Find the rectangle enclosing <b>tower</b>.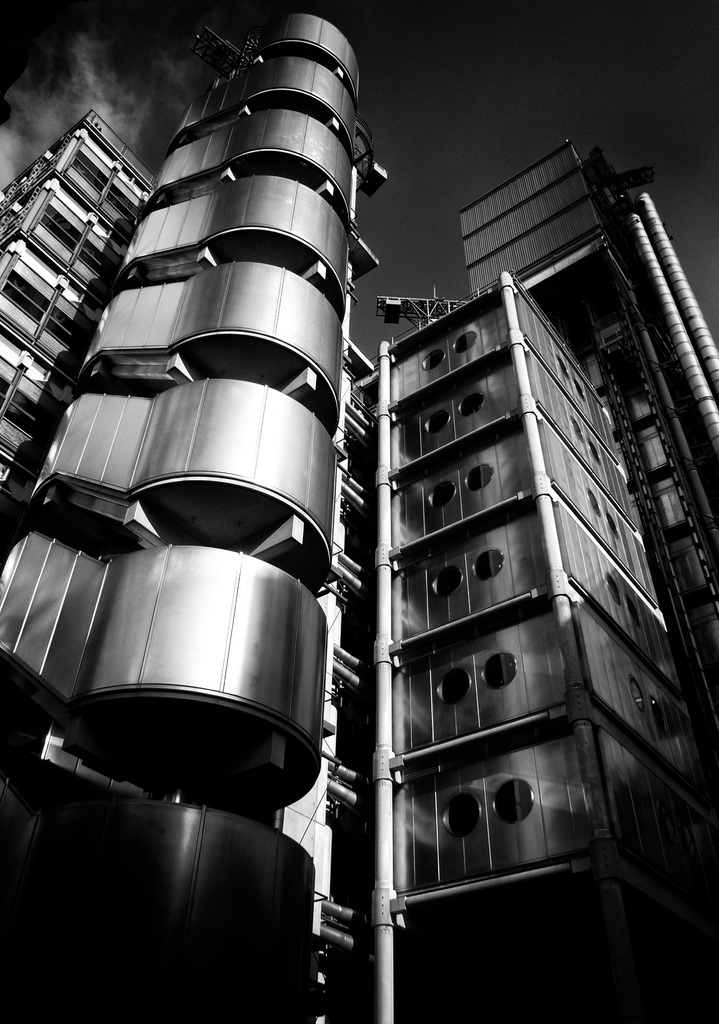
(x1=0, y1=13, x2=387, y2=1023).
